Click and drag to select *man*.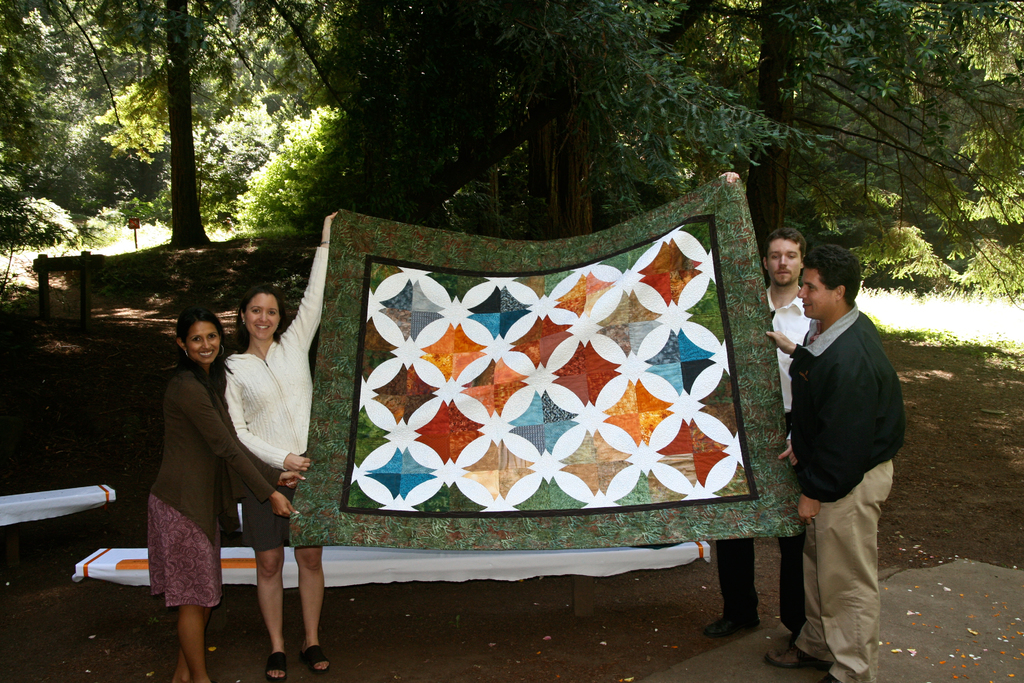
Selection: [703, 227, 811, 641].
